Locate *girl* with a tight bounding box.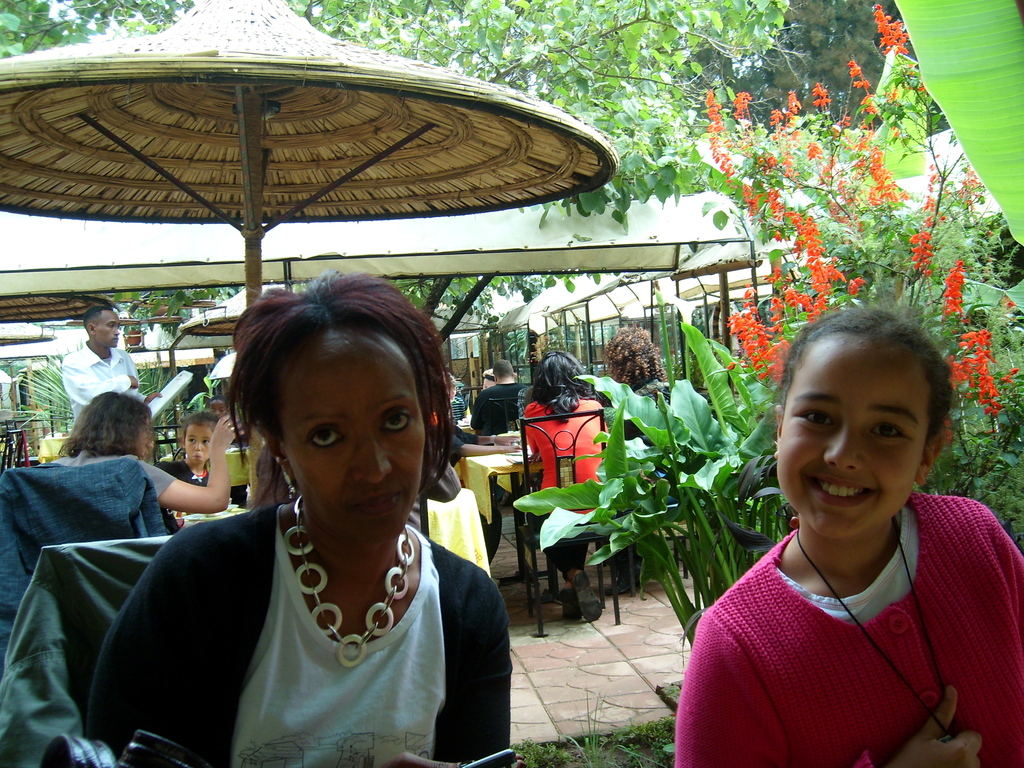
157/408/221/486.
